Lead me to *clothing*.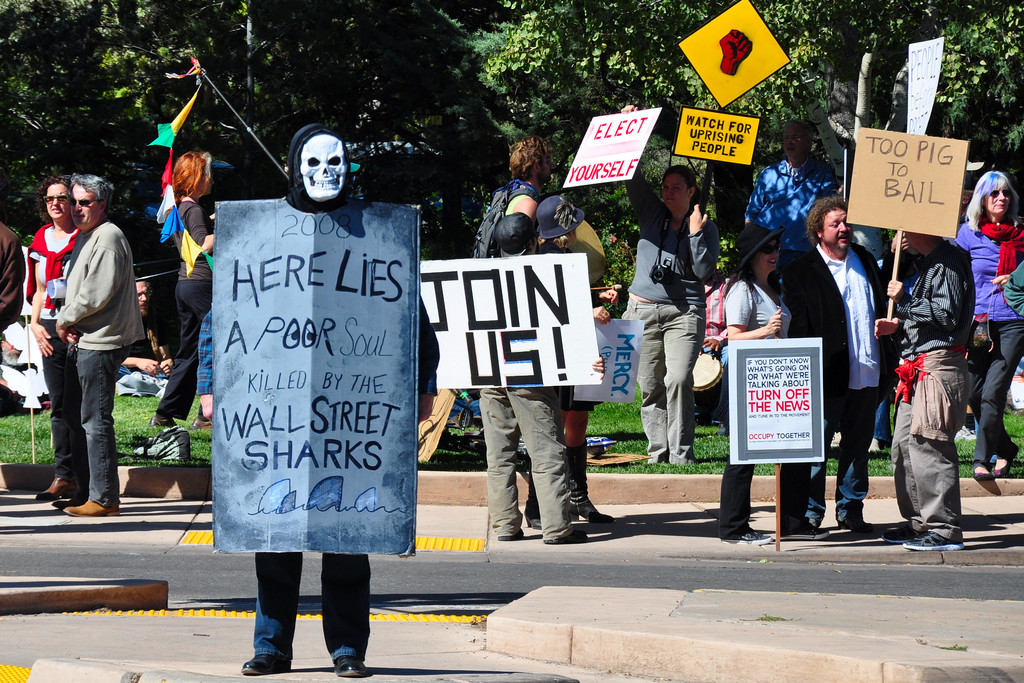
Lead to x1=0, y1=224, x2=38, y2=329.
